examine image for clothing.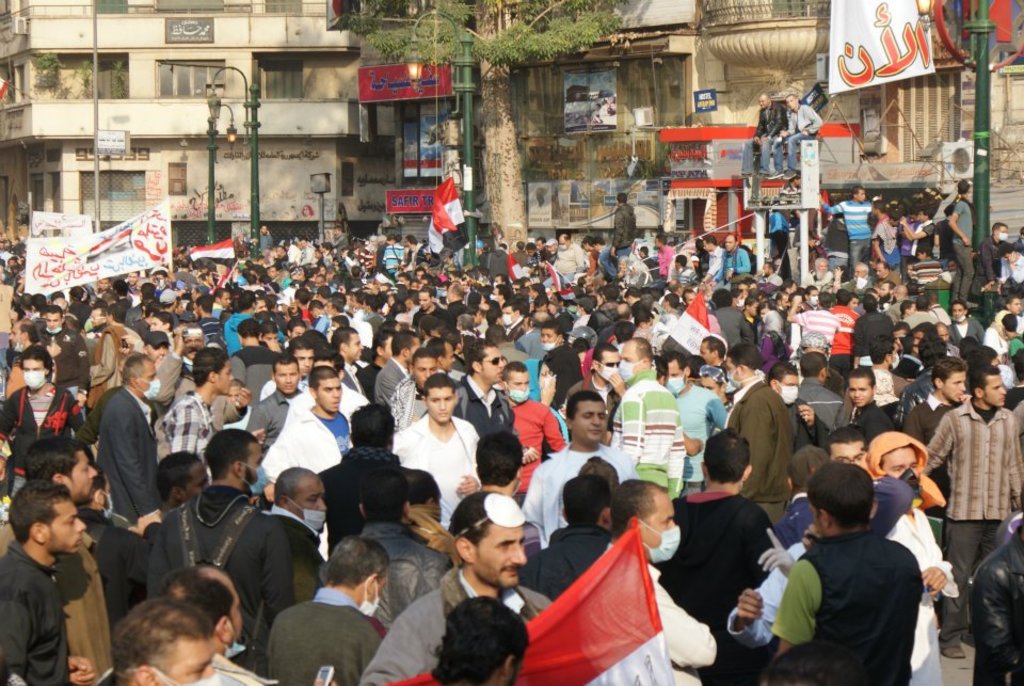
Examination result: box=[739, 101, 785, 177].
